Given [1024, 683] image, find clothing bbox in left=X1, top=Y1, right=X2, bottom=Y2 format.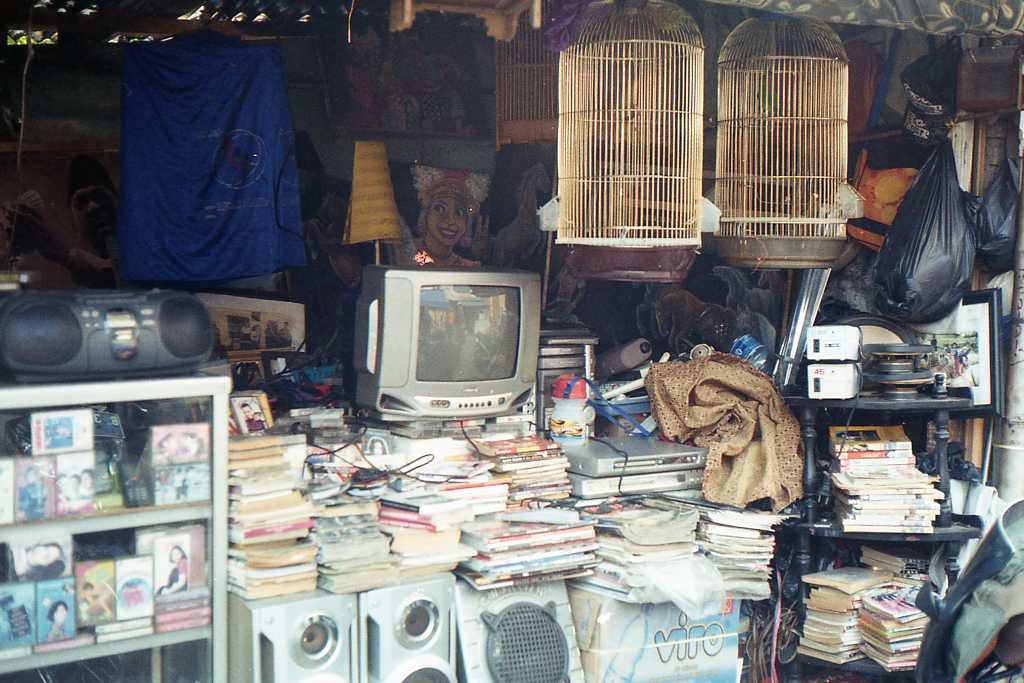
left=395, top=232, right=489, bottom=272.
